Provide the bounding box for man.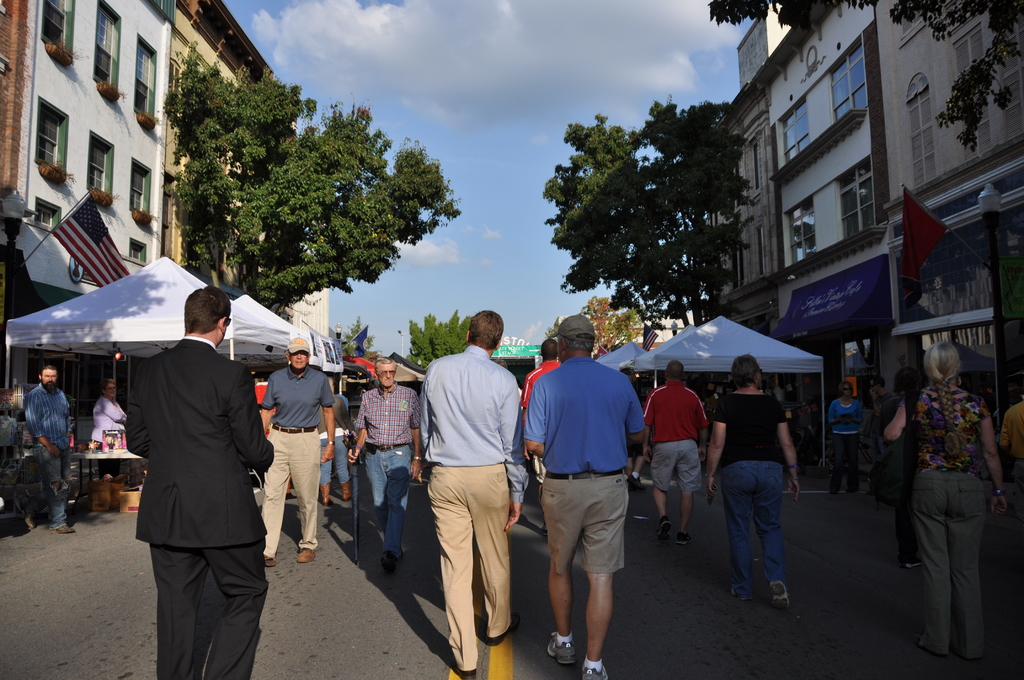
bbox(642, 359, 707, 545).
